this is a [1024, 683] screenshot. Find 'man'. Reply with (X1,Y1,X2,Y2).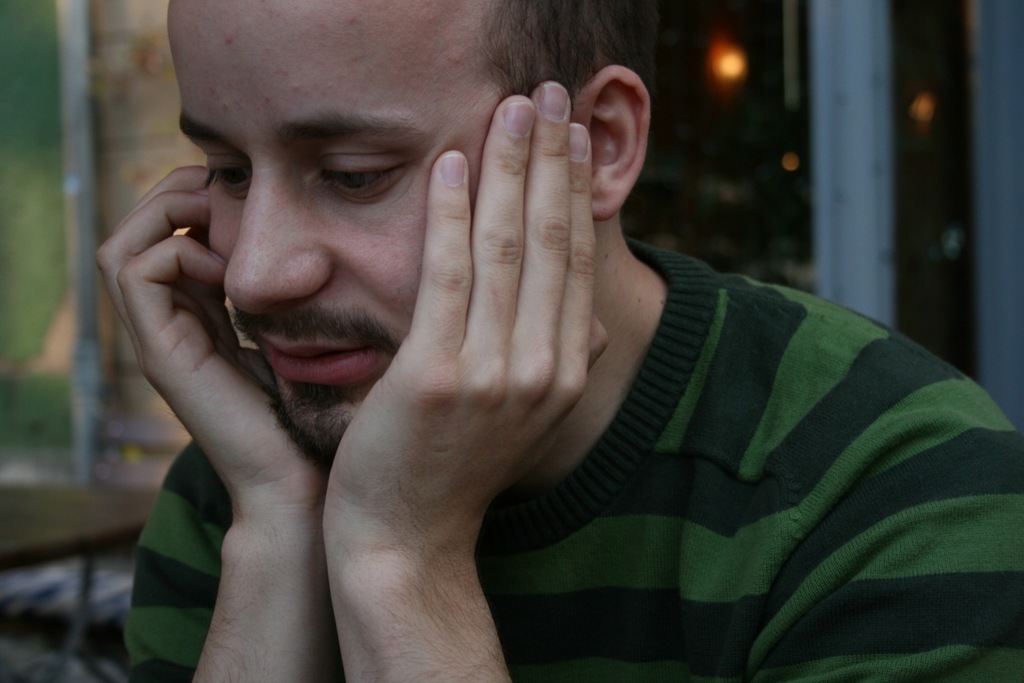
(87,0,1023,682).
